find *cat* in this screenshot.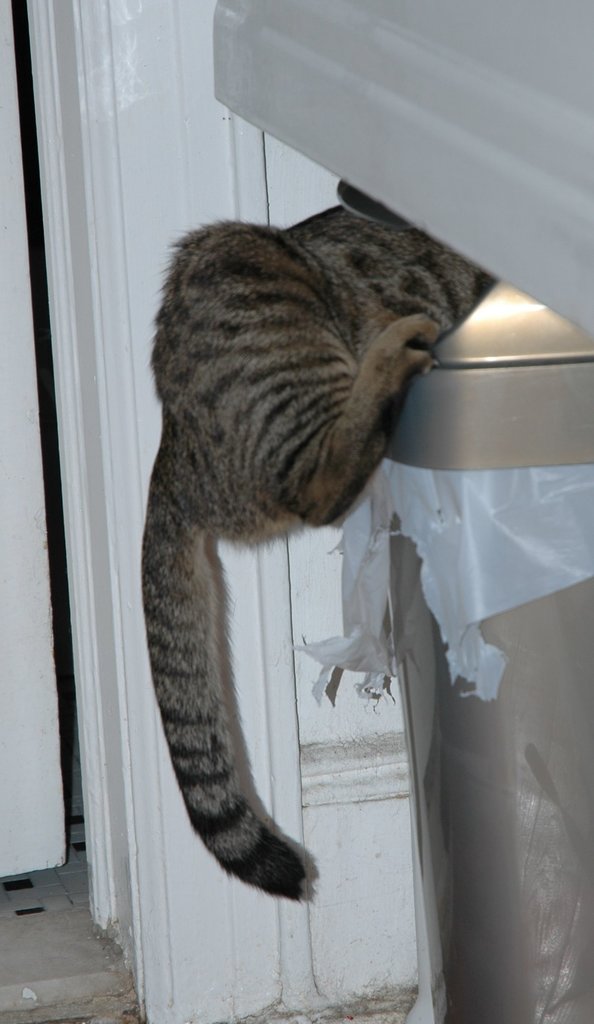
The bounding box for *cat* is detection(136, 190, 500, 909).
